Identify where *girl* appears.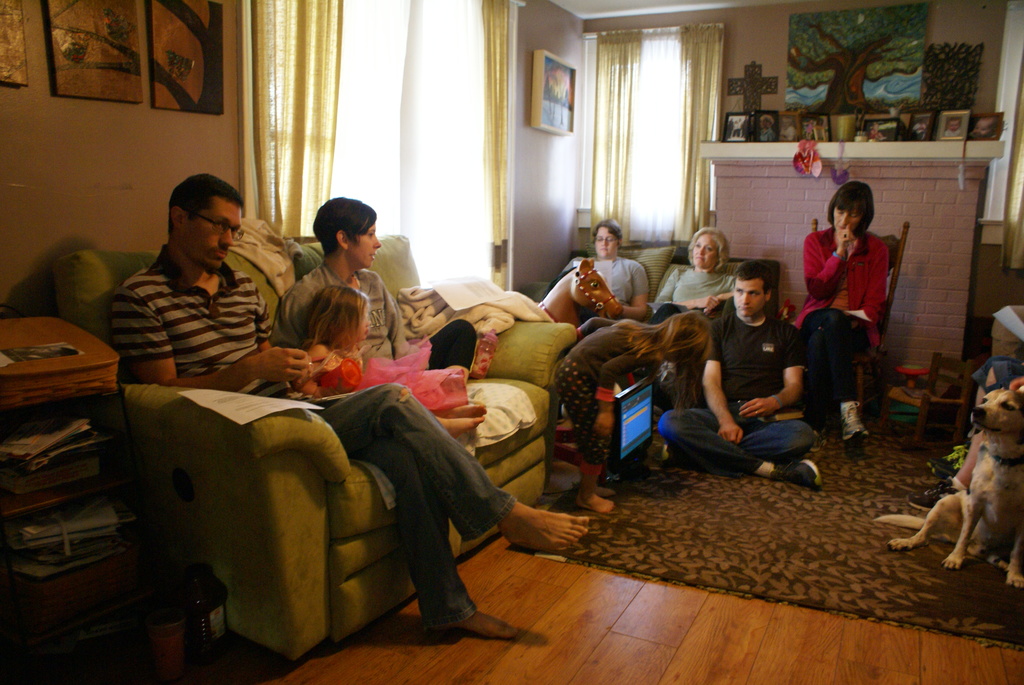
Appears at detection(292, 285, 488, 438).
